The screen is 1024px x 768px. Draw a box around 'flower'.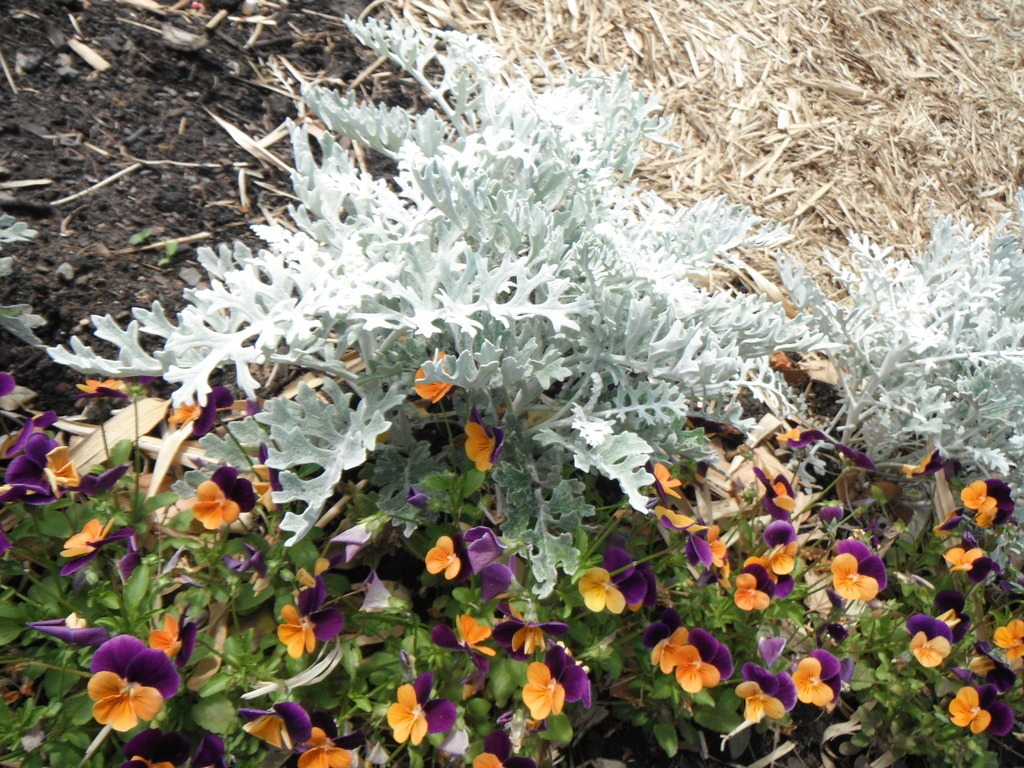
box(166, 380, 234, 437).
